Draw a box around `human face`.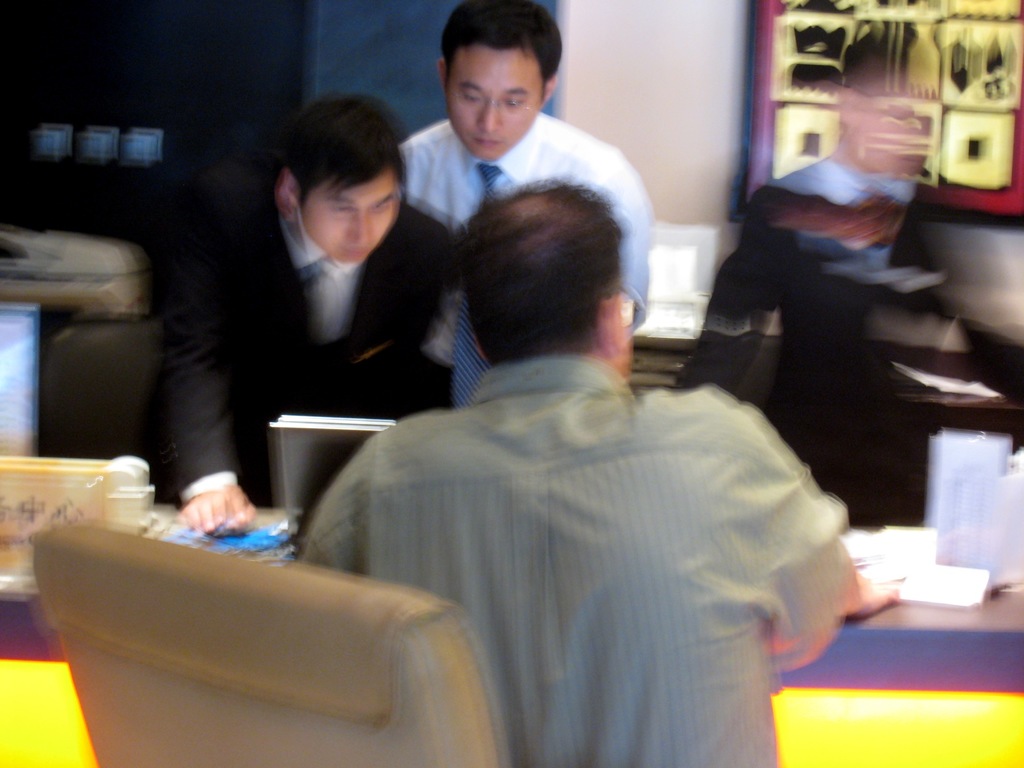
449/50/540/160.
